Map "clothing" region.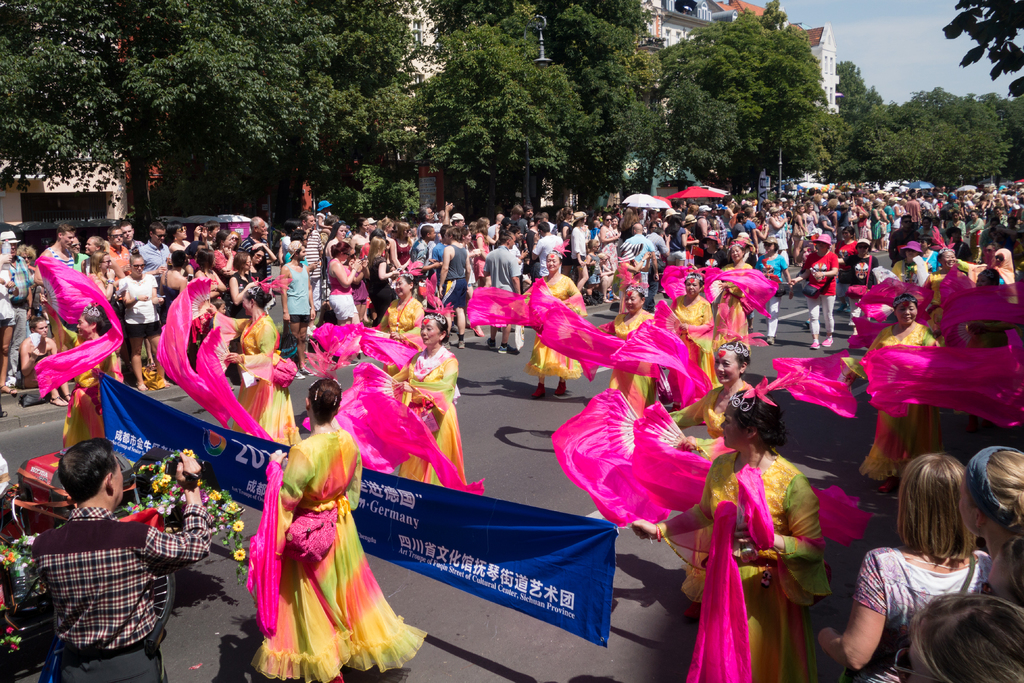
Mapped to (572, 227, 595, 264).
